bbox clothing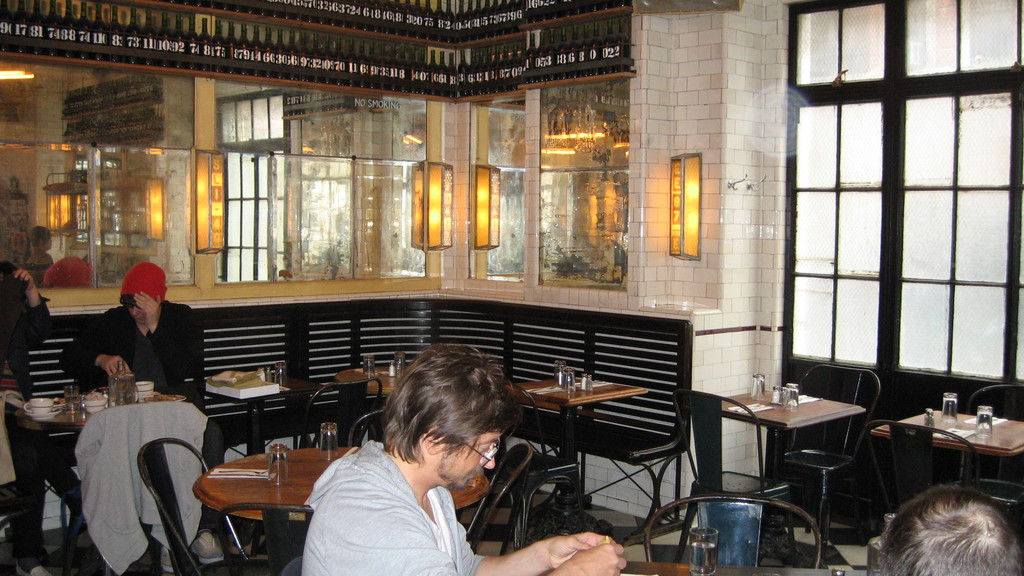
[282, 429, 515, 563]
